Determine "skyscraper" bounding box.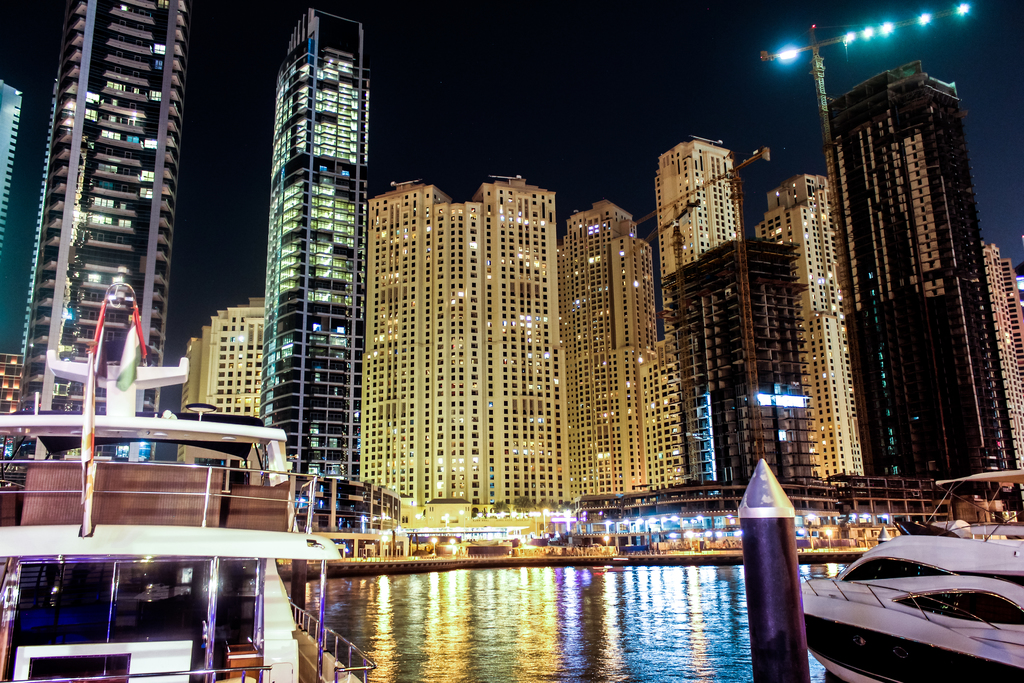
Determined: Rect(20, 19, 197, 416).
